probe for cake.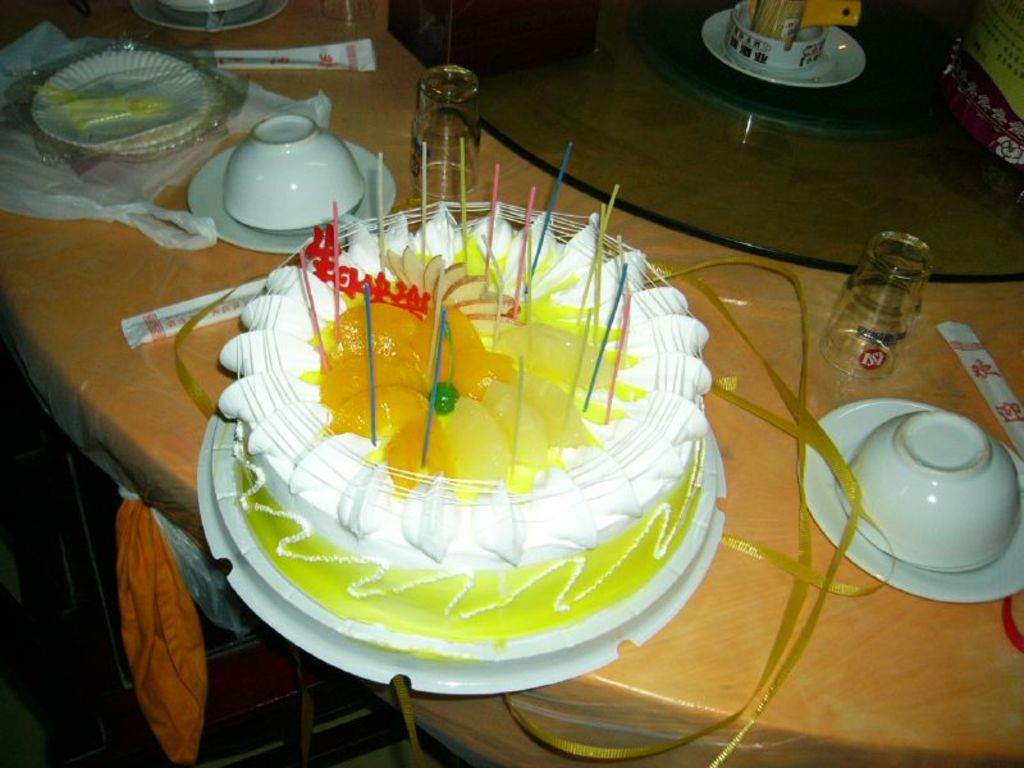
Probe result: 216 204 705 645.
